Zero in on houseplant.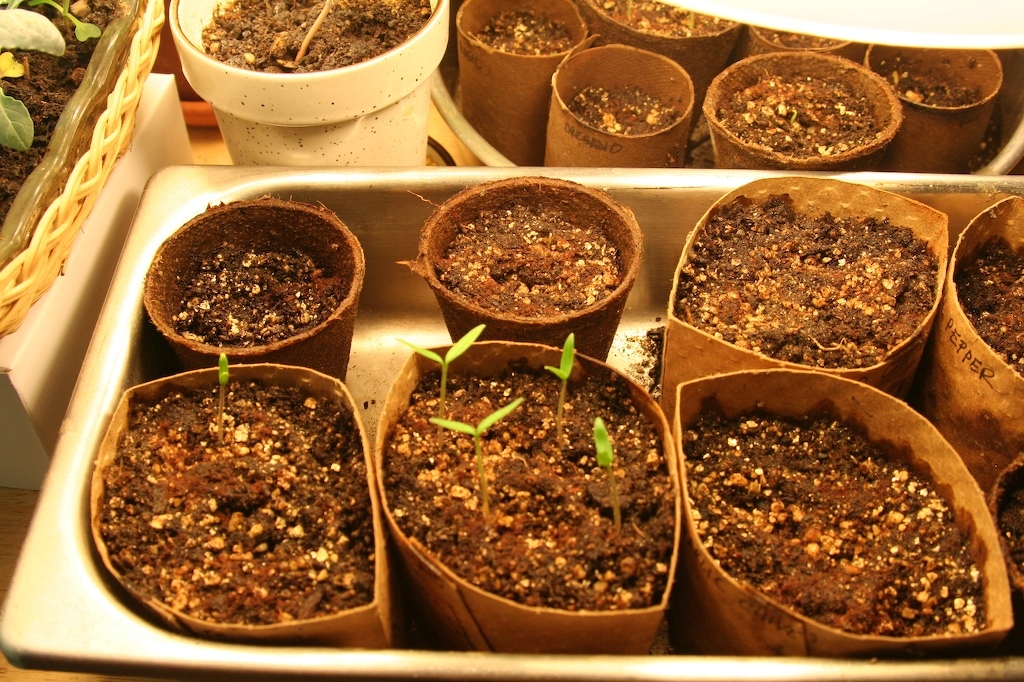
Zeroed in: locate(364, 321, 691, 641).
